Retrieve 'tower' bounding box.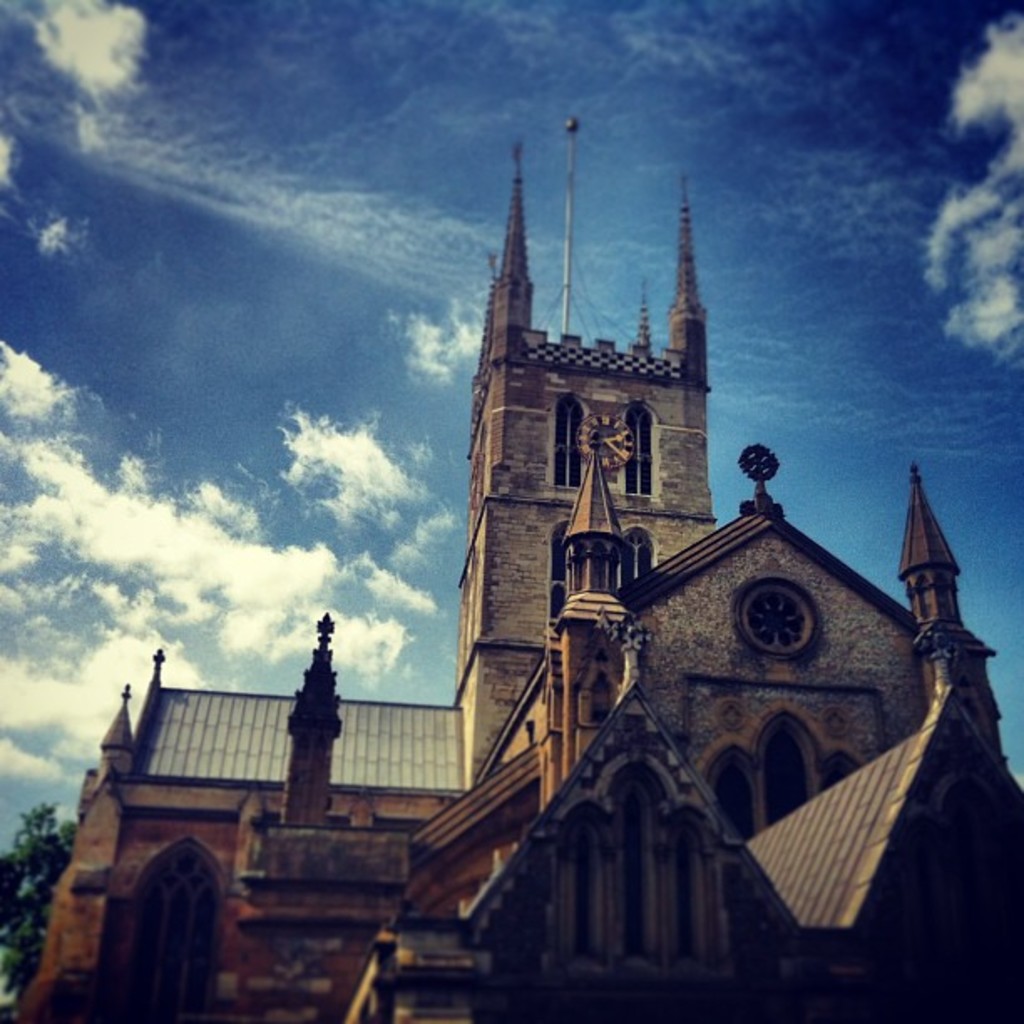
Bounding box: 450/141/724/798.
